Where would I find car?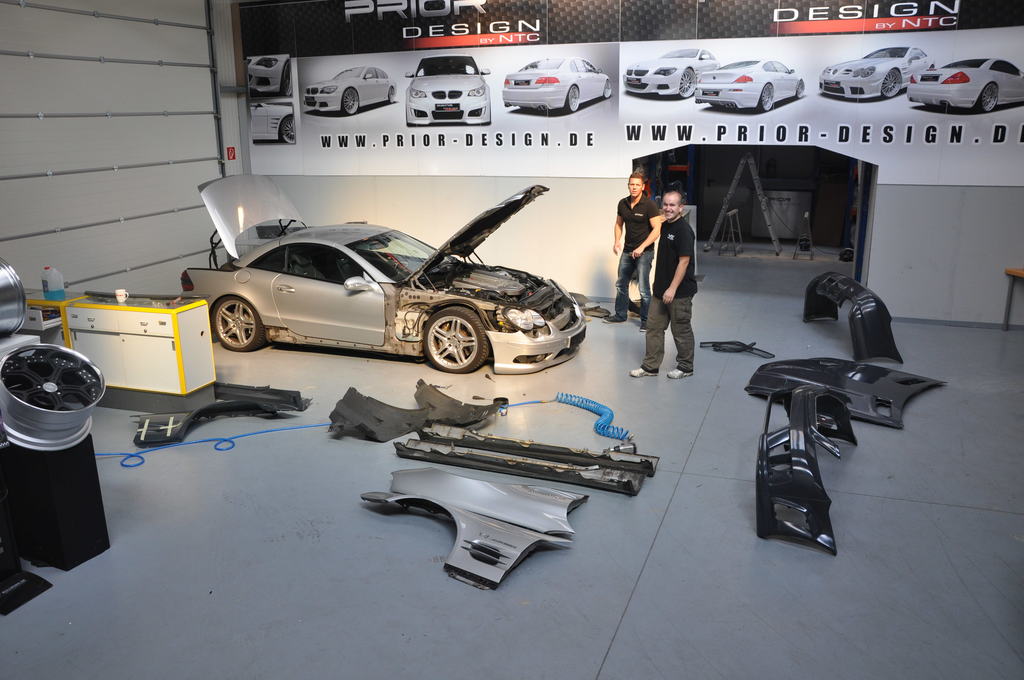
At left=177, top=170, right=586, bottom=371.
